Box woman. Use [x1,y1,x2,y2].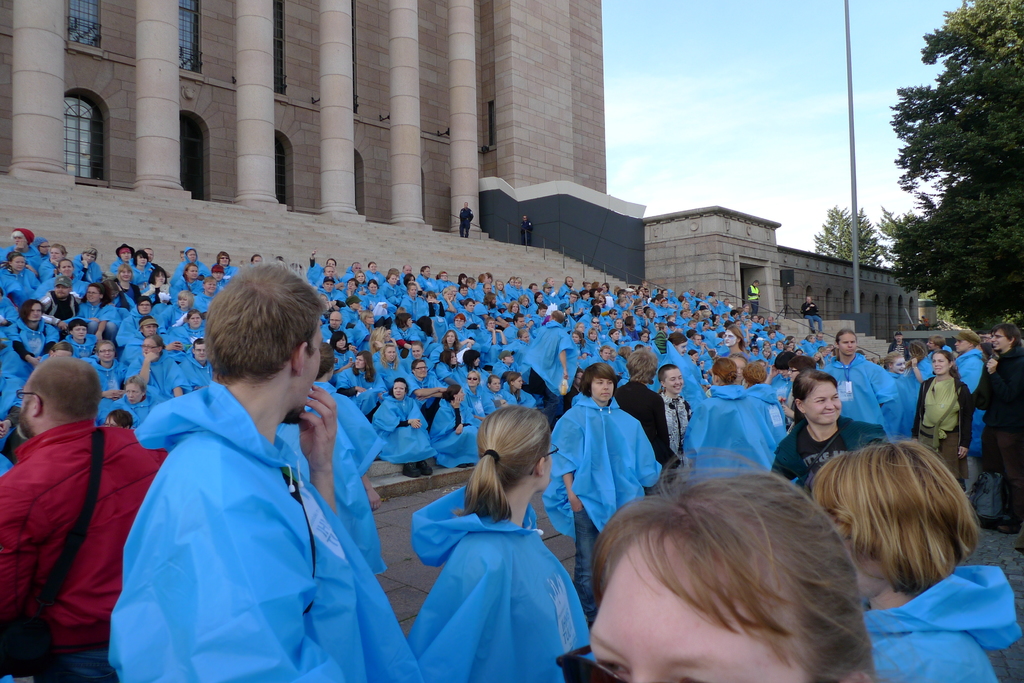
[435,353,455,382].
